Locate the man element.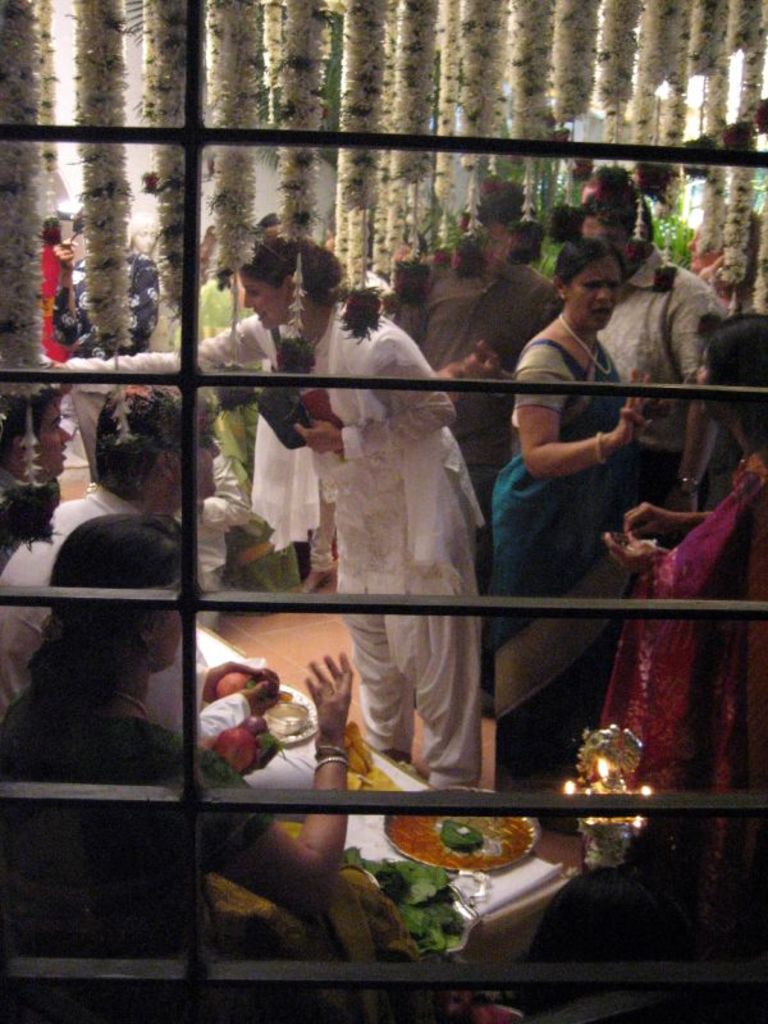
Element bbox: [559,180,724,504].
